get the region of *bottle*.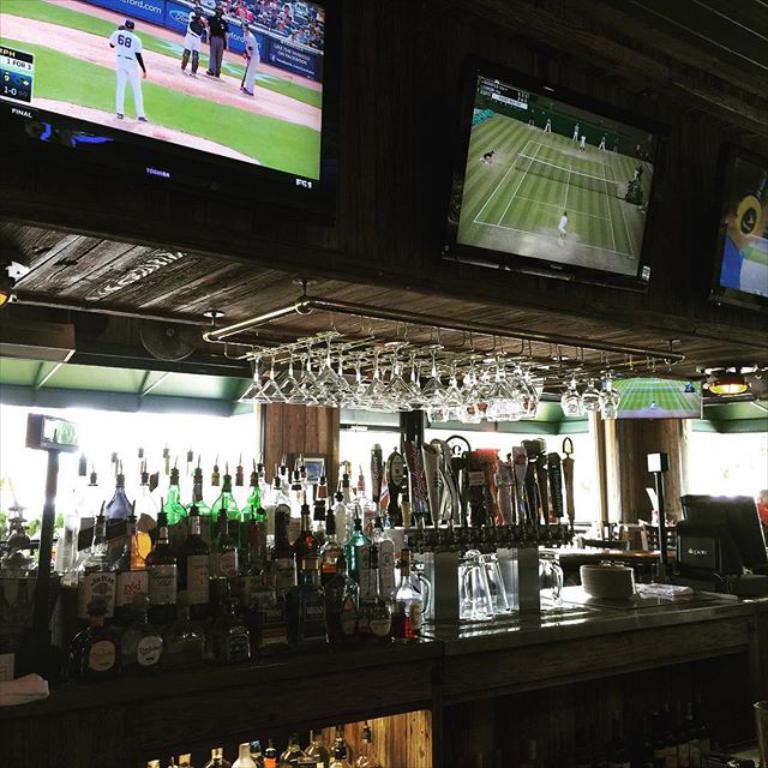
BBox(125, 586, 160, 683).
